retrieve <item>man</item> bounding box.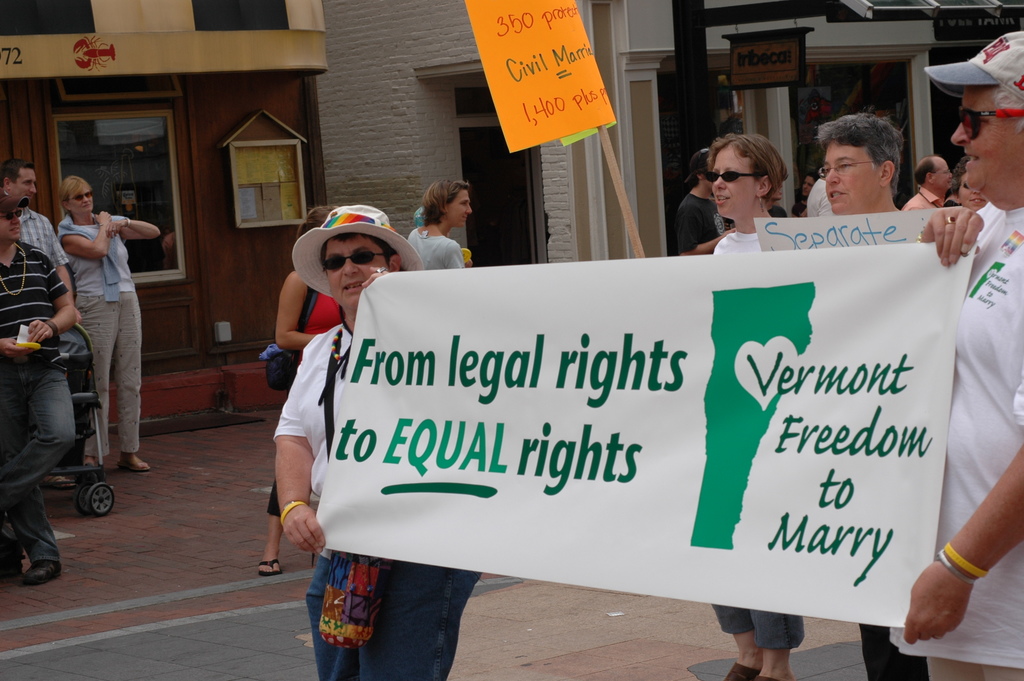
Bounding box: Rect(267, 199, 484, 680).
